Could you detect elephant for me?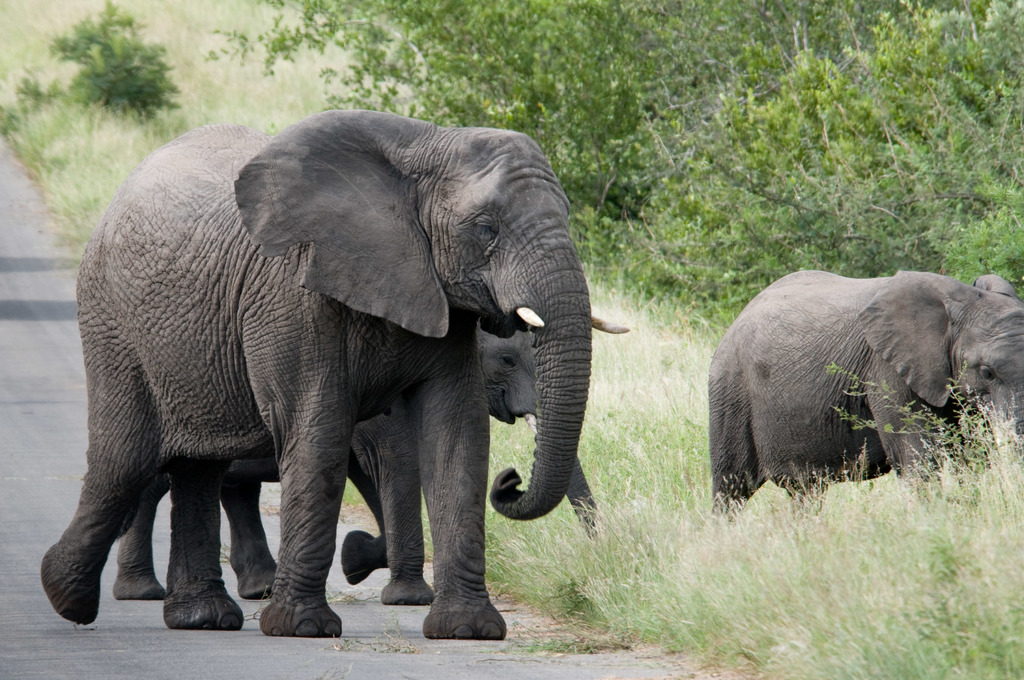
Detection result: <bbox>40, 111, 628, 640</bbox>.
